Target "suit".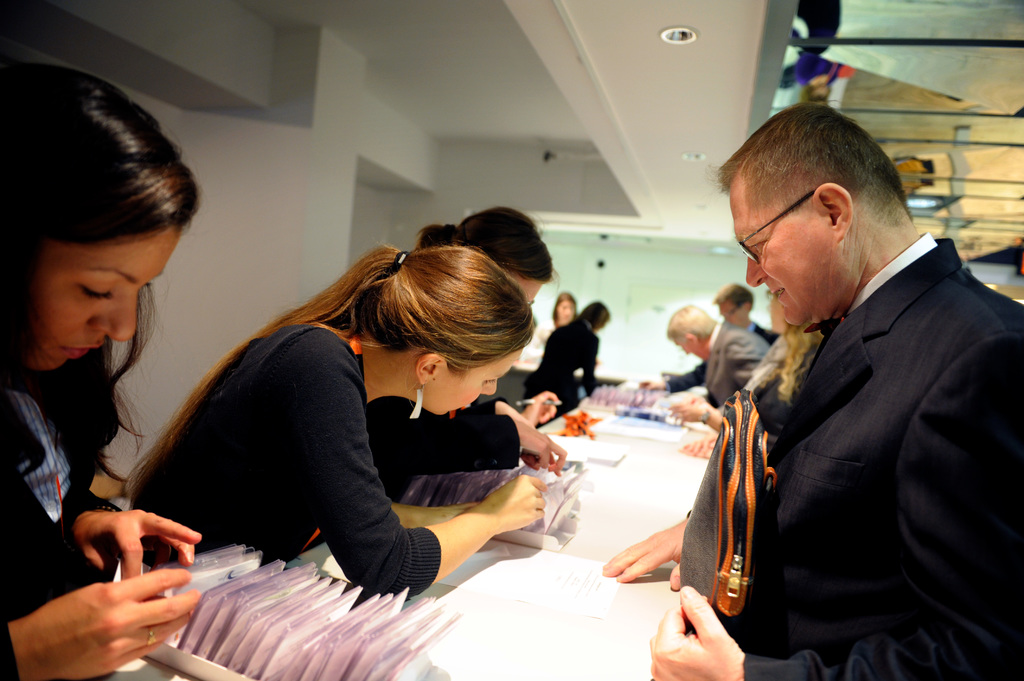
Target region: [687,157,1012,680].
